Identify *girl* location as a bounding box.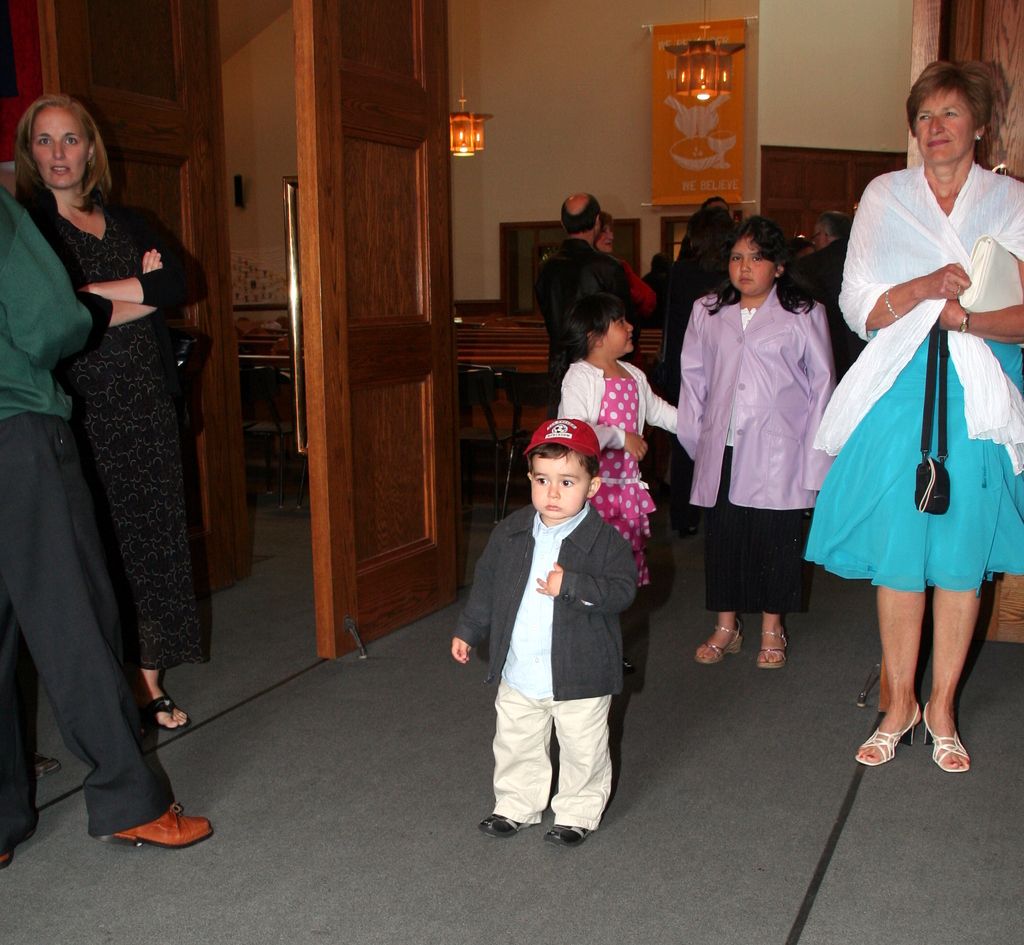
(left=554, top=294, right=678, bottom=686).
